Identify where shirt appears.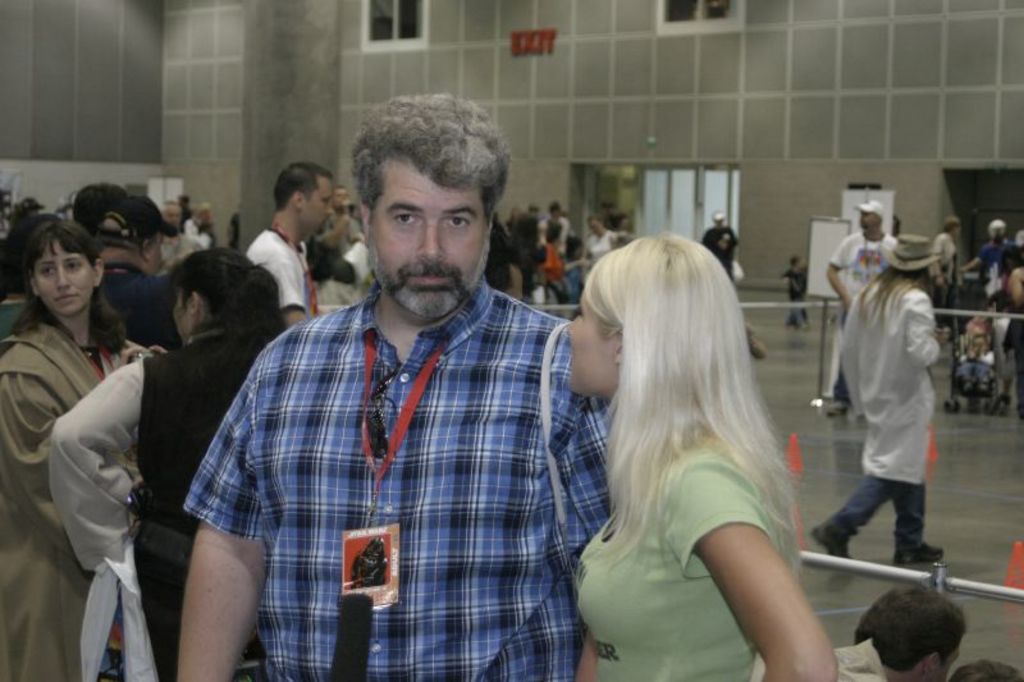
Appears at l=182, t=275, r=613, b=681.
